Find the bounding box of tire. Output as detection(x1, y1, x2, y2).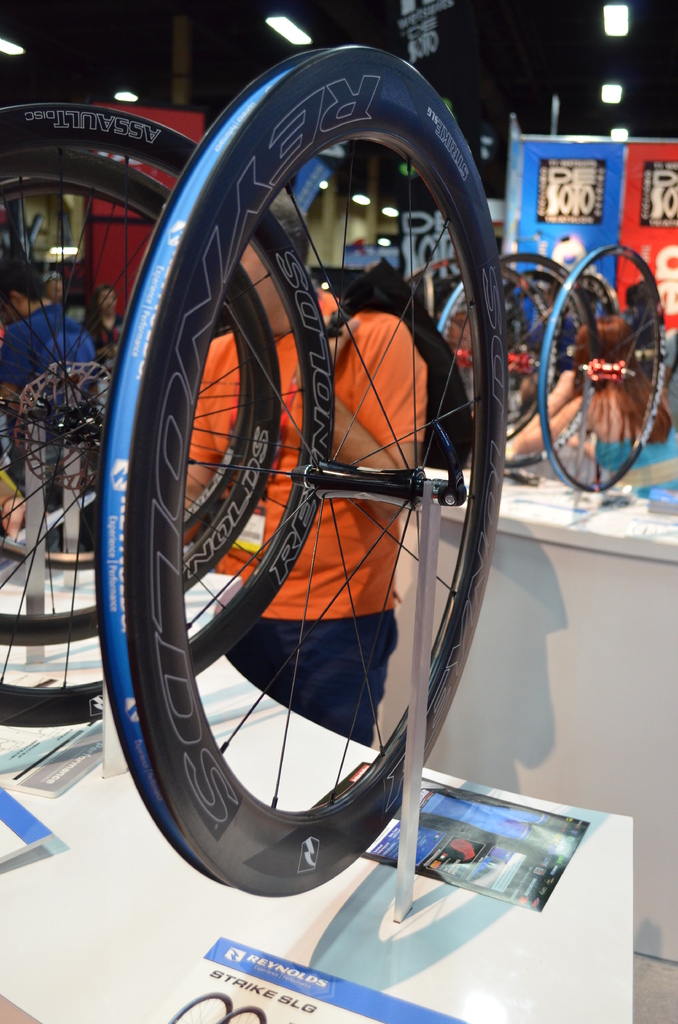
detection(538, 244, 665, 495).
